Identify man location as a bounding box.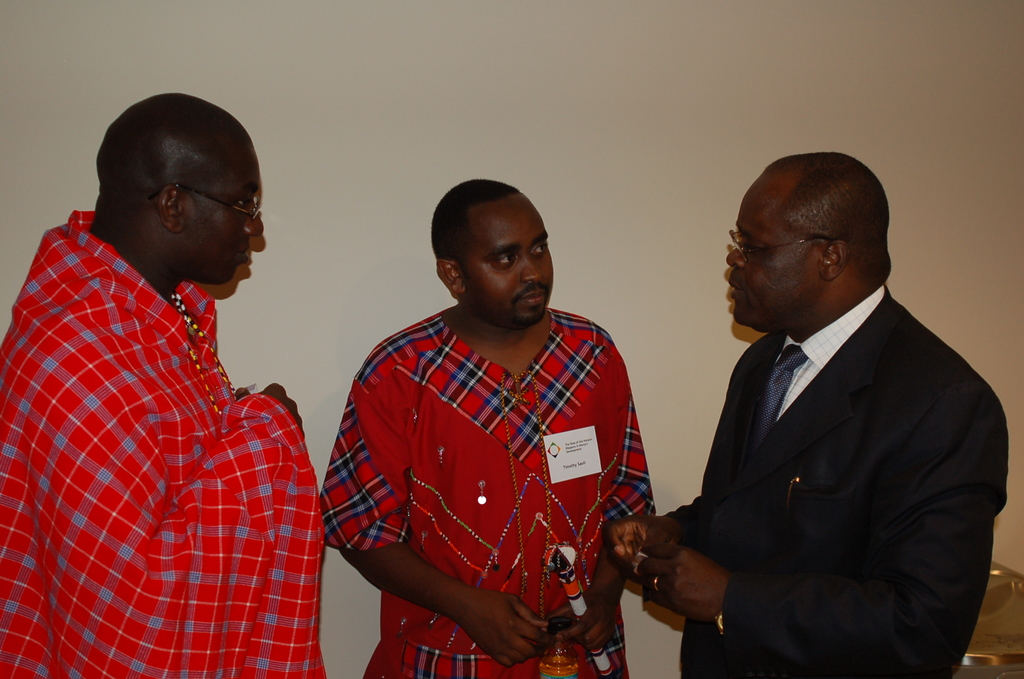
625 141 1012 670.
